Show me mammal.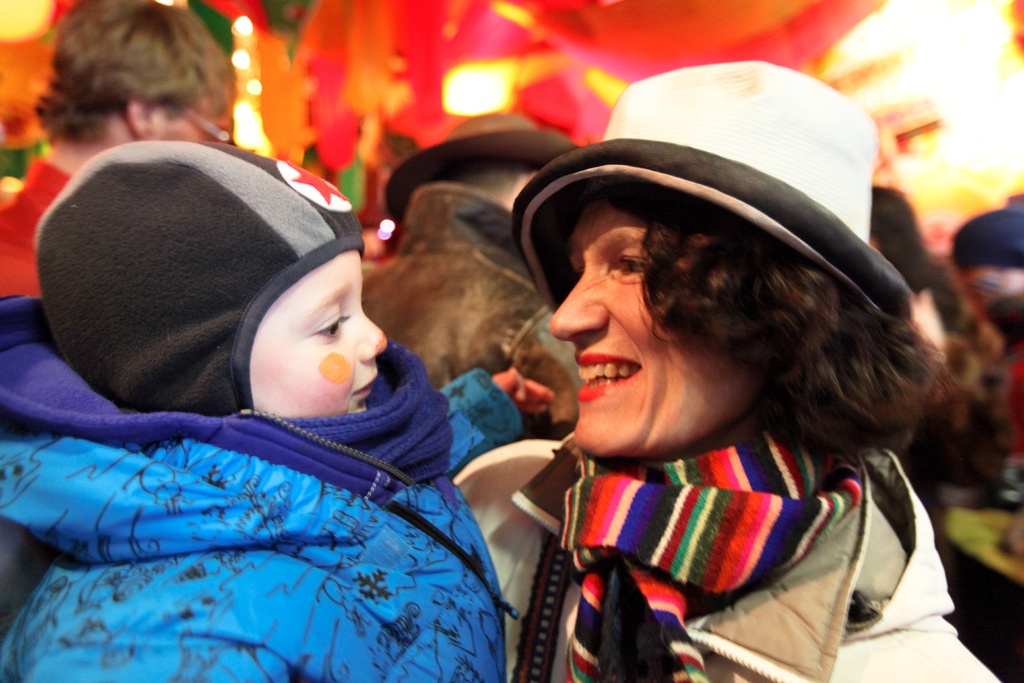
mammal is here: 0:0:240:304.
